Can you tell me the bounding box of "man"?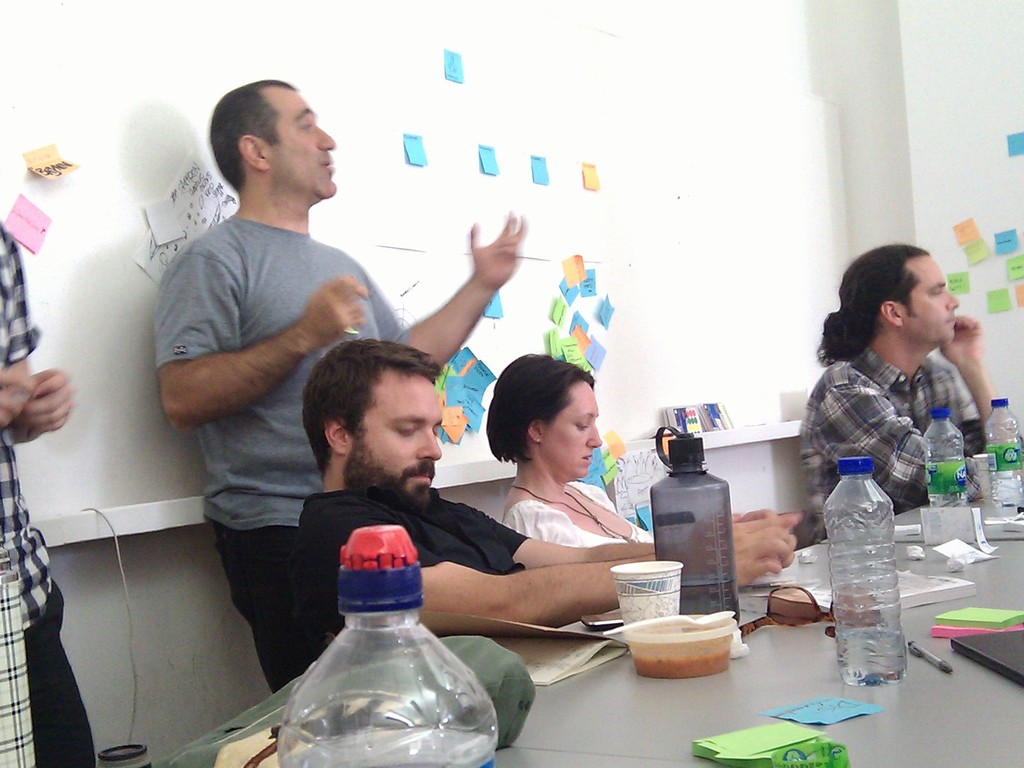
Rect(0, 220, 102, 767).
